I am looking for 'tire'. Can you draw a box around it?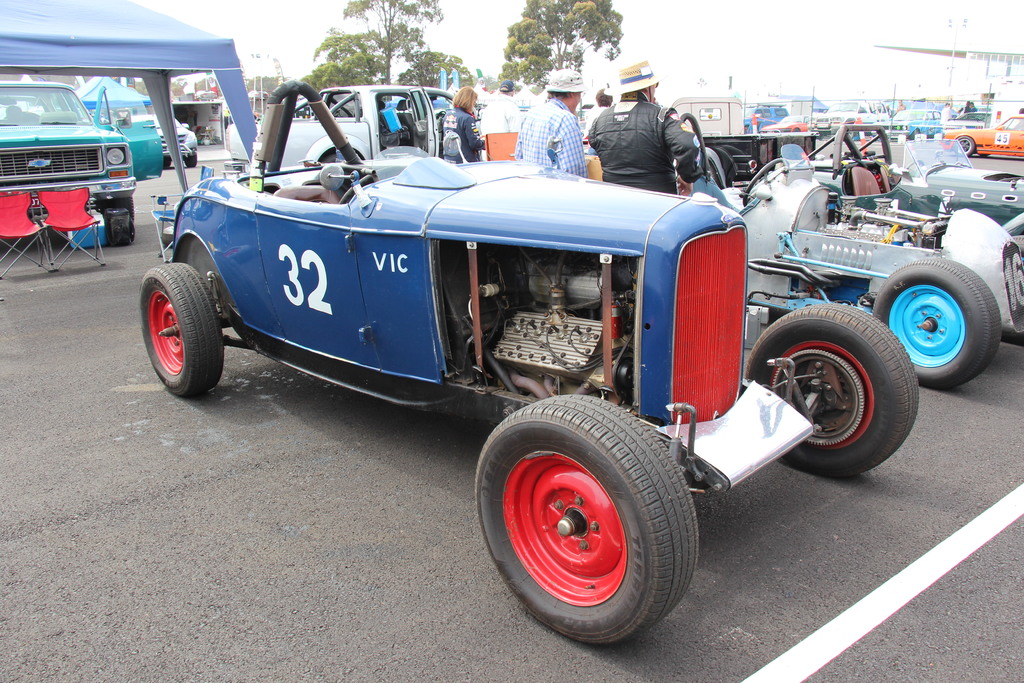
Sure, the bounding box is 319,149,361,163.
